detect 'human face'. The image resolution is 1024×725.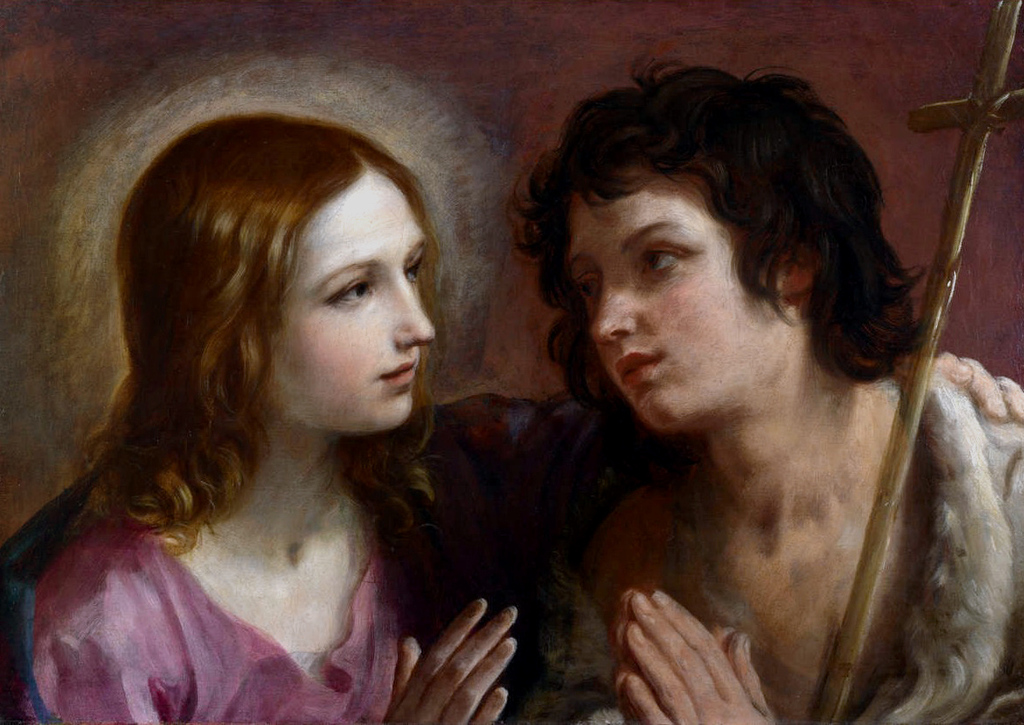
box=[567, 202, 769, 426].
